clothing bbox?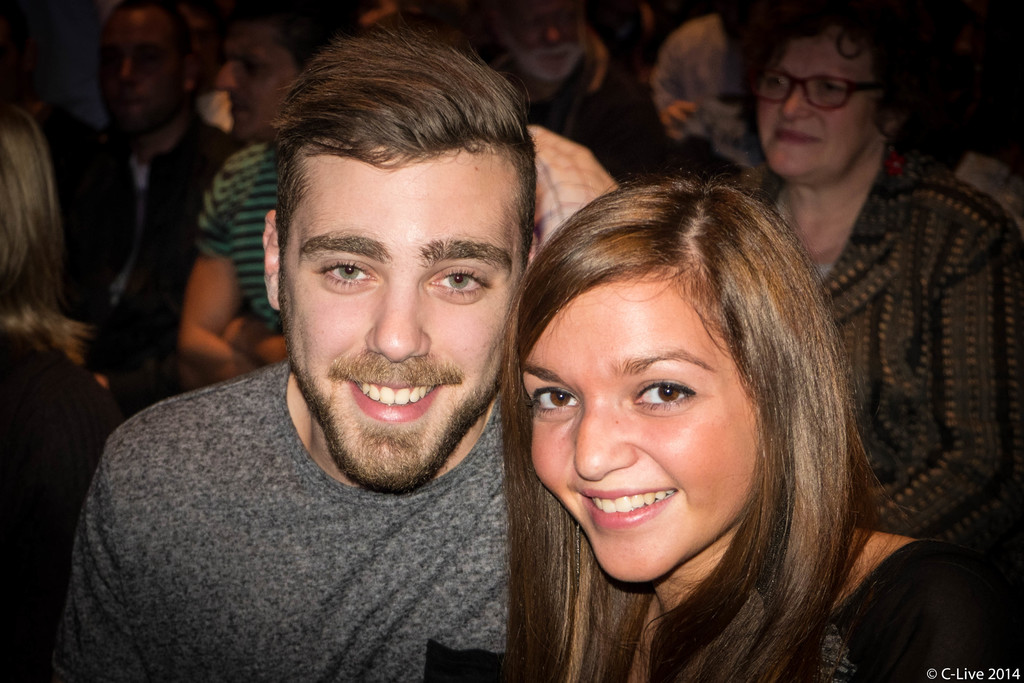
0:340:132:682
